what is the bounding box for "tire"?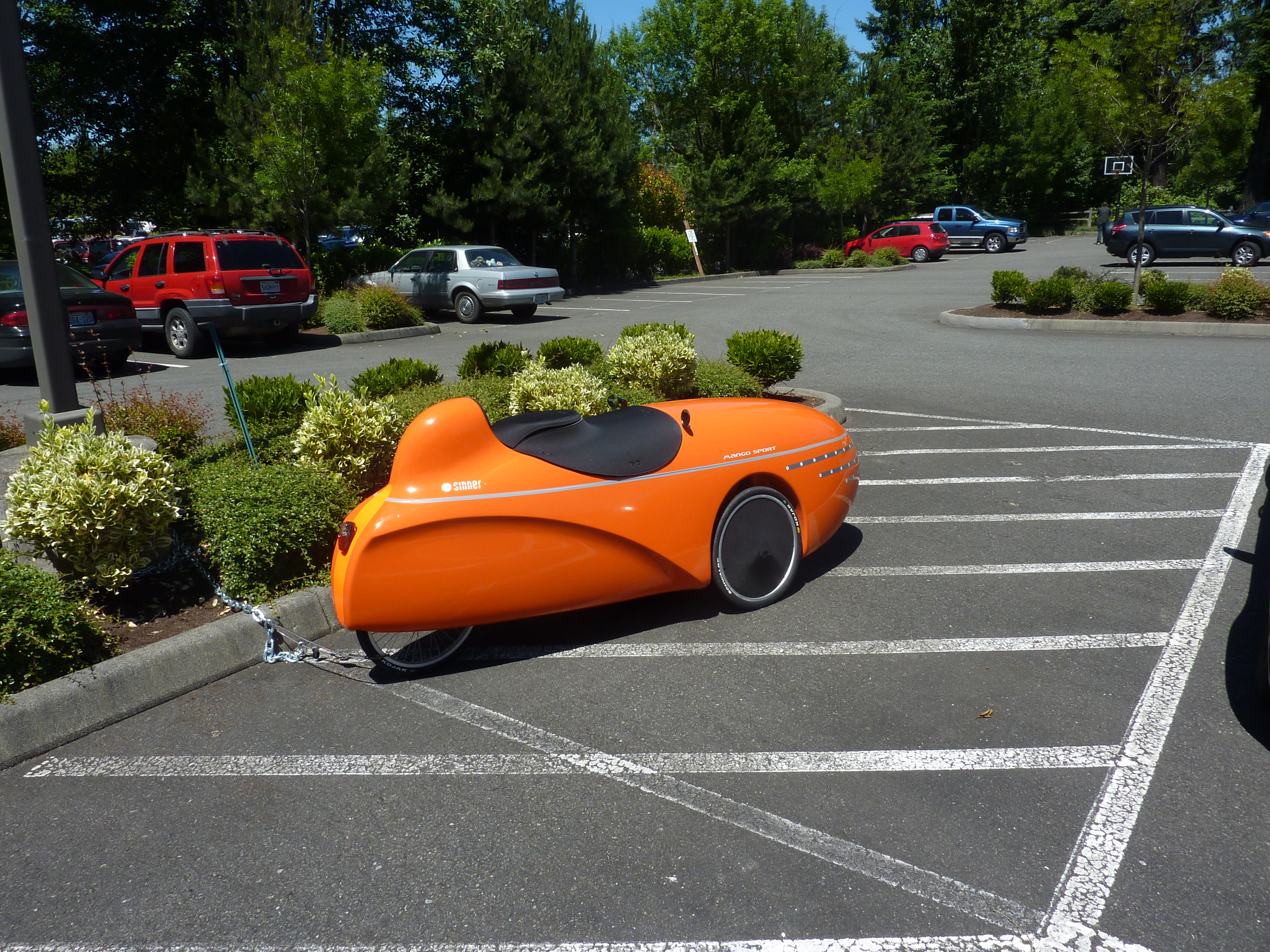
{"x1": 392, "y1": 86, "x2": 401, "y2": 93}.
